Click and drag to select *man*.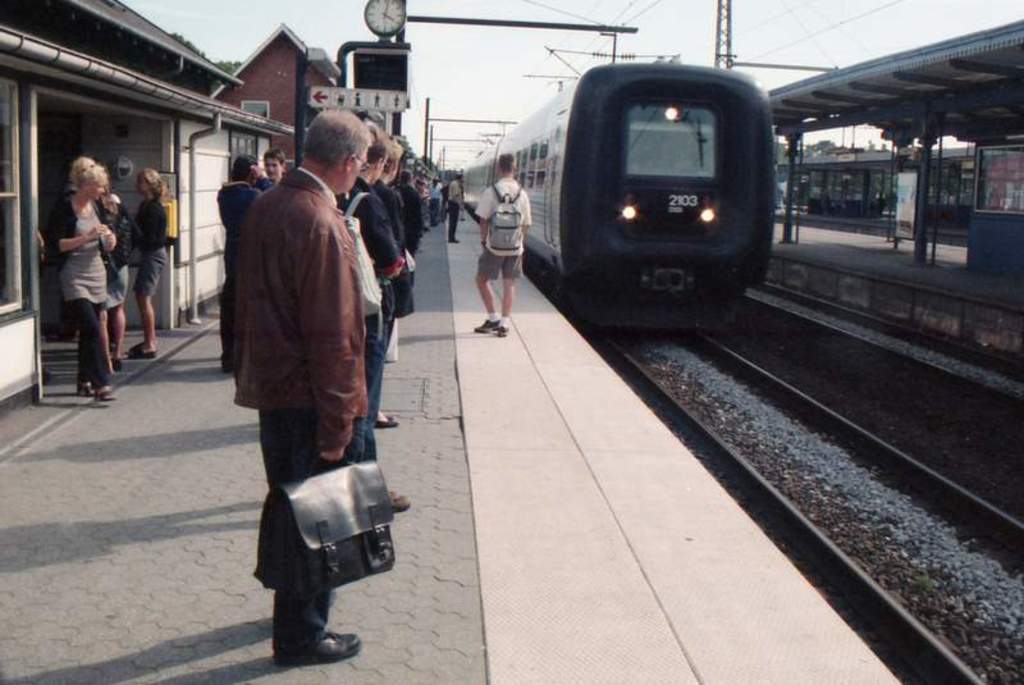
Selection: locate(264, 150, 287, 184).
